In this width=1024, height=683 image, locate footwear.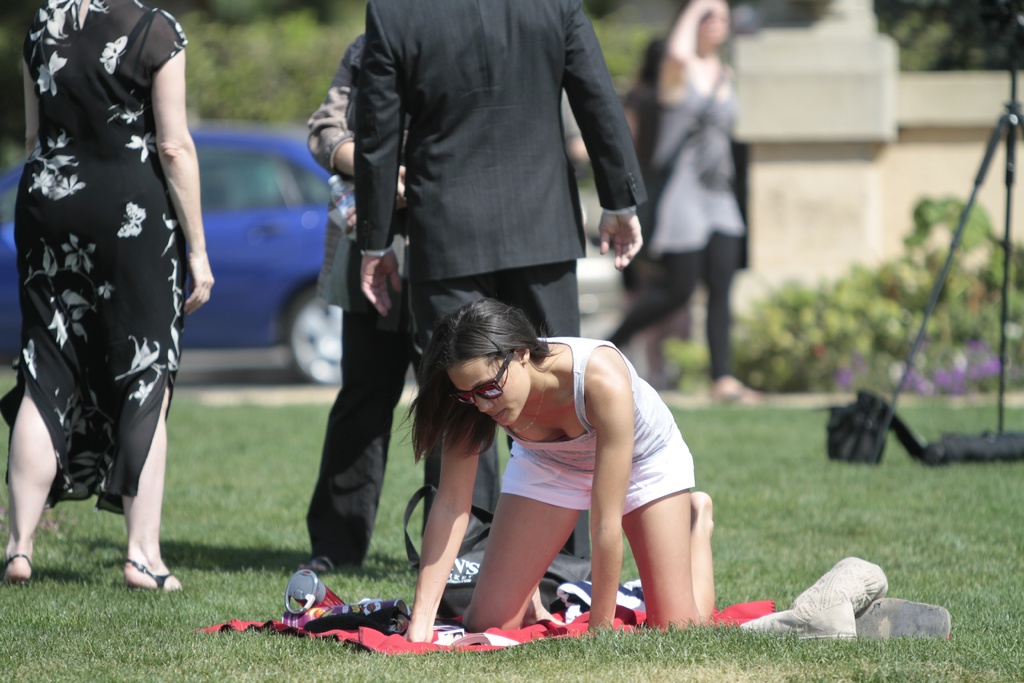
Bounding box: 6 554 35 588.
